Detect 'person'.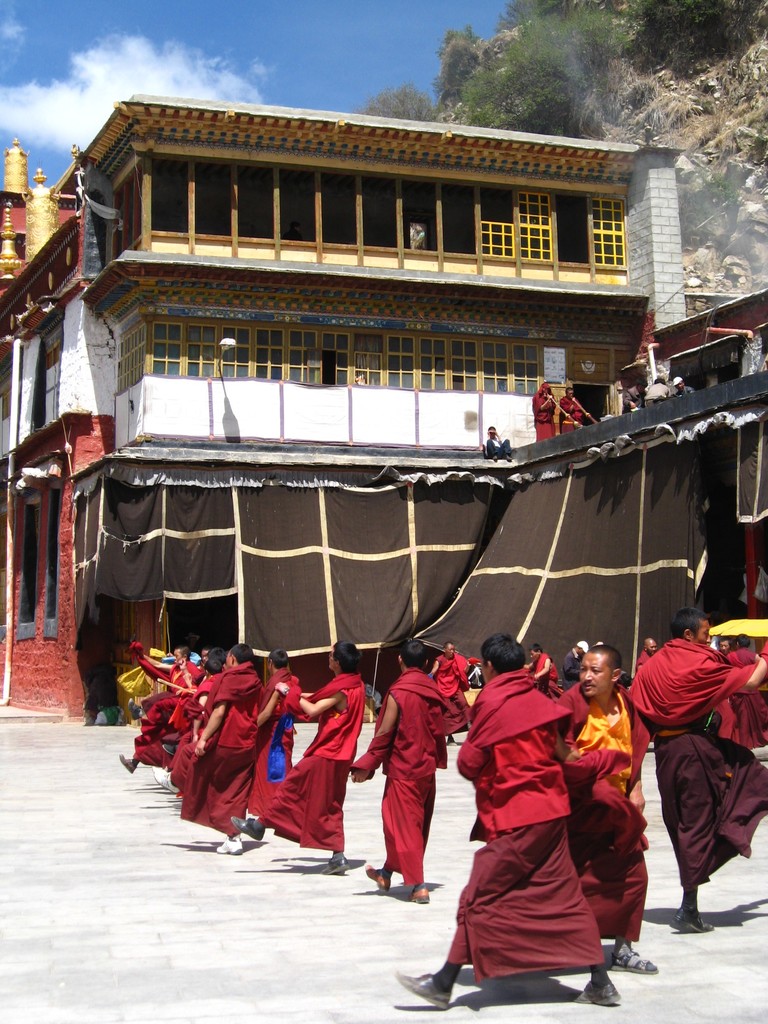
Detected at (left=149, top=642, right=266, bottom=852).
